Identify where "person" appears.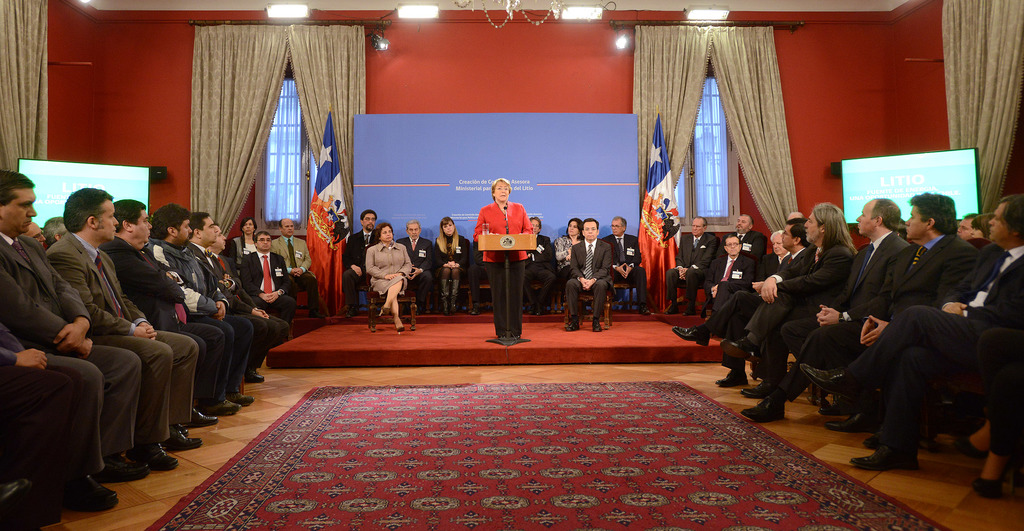
Appears at 366, 223, 412, 337.
